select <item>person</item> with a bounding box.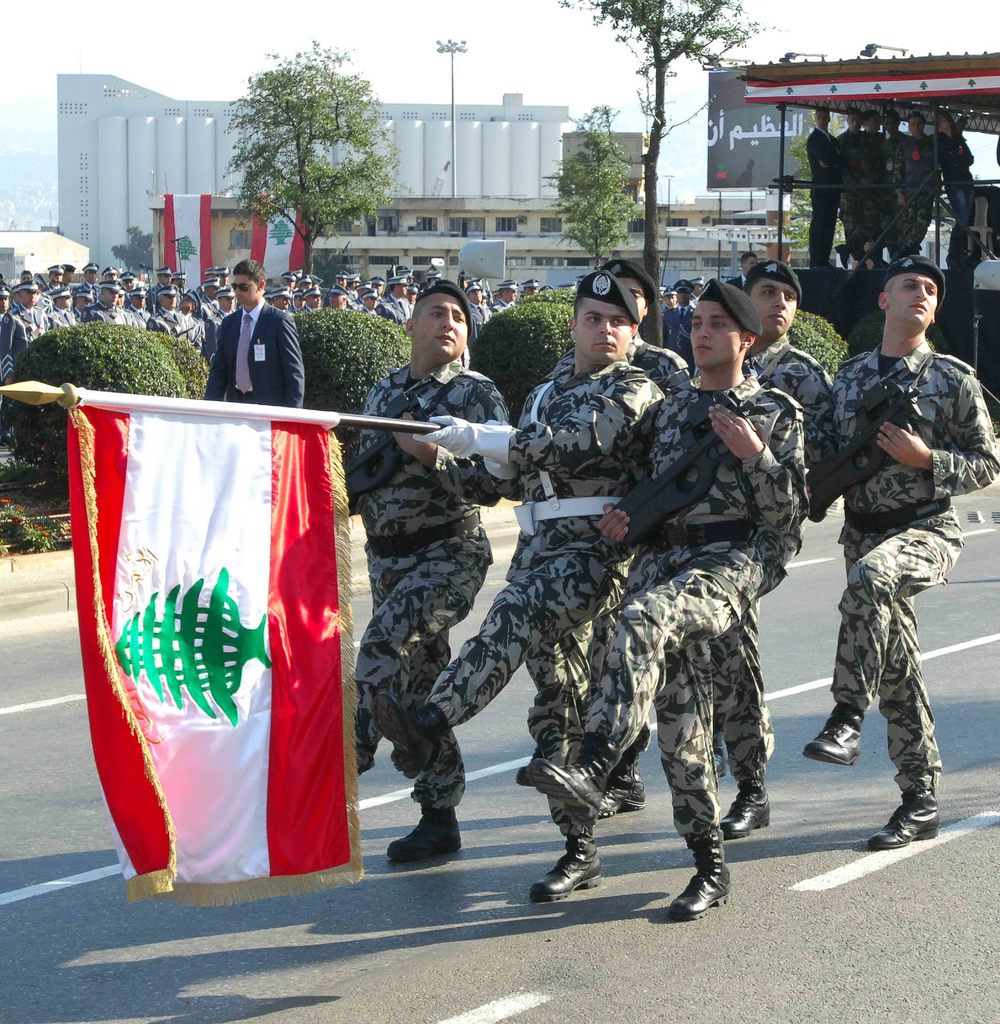
124, 291, 155, 329.
